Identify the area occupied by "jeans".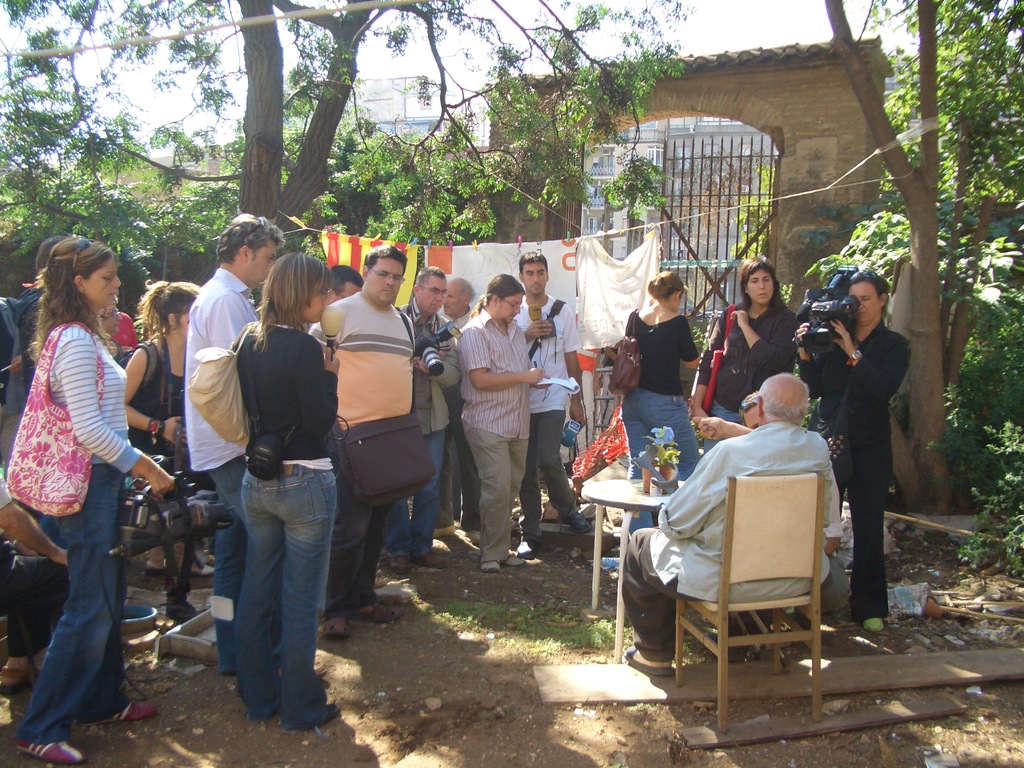
Area: <region>465, 428, 525, 566</region>.
